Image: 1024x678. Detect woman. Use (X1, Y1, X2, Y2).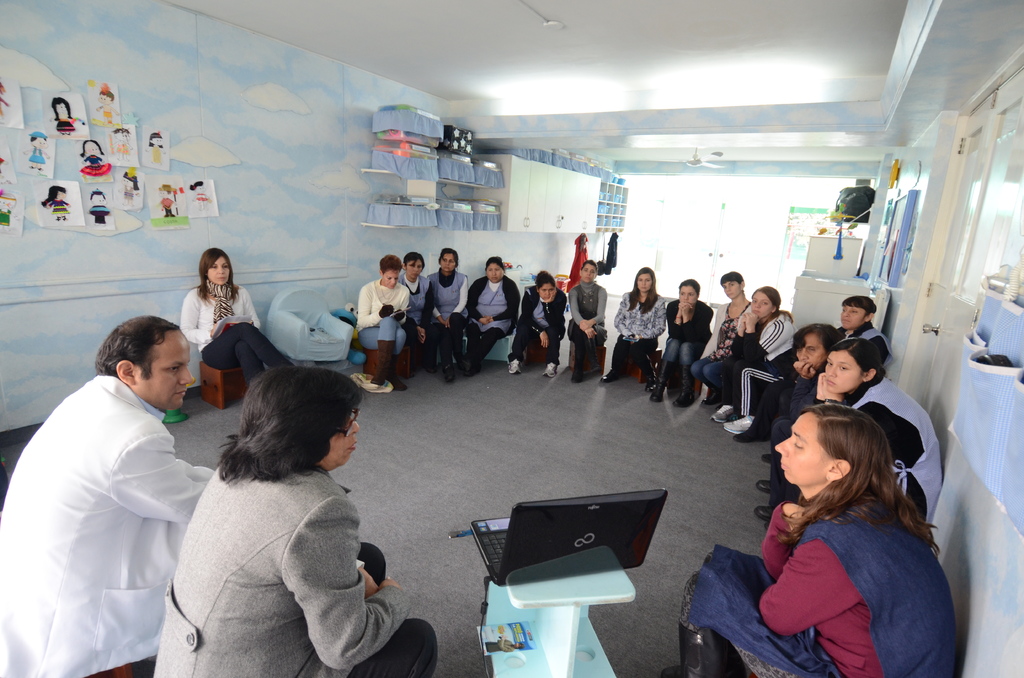
(758, 330, 941, 526).
